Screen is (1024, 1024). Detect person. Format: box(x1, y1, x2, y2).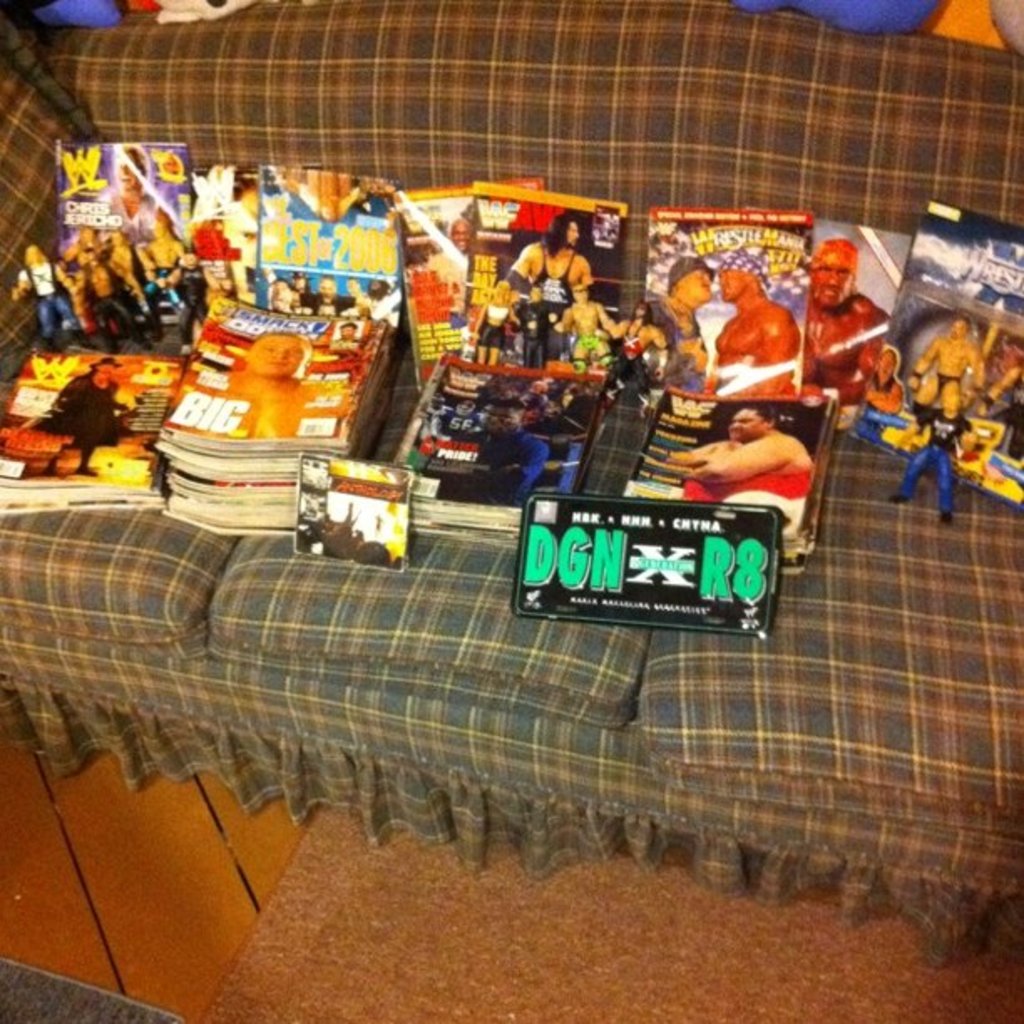
box(472, 278, 515, 366).
